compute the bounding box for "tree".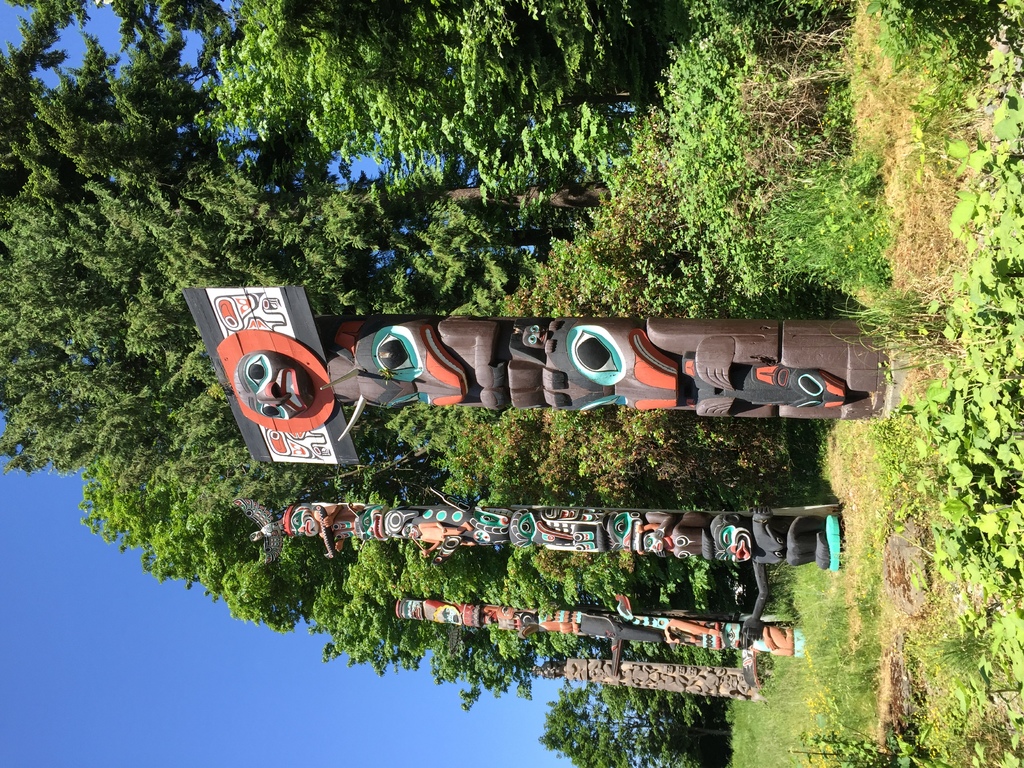
l=0, t=0, r=855, b=767.
